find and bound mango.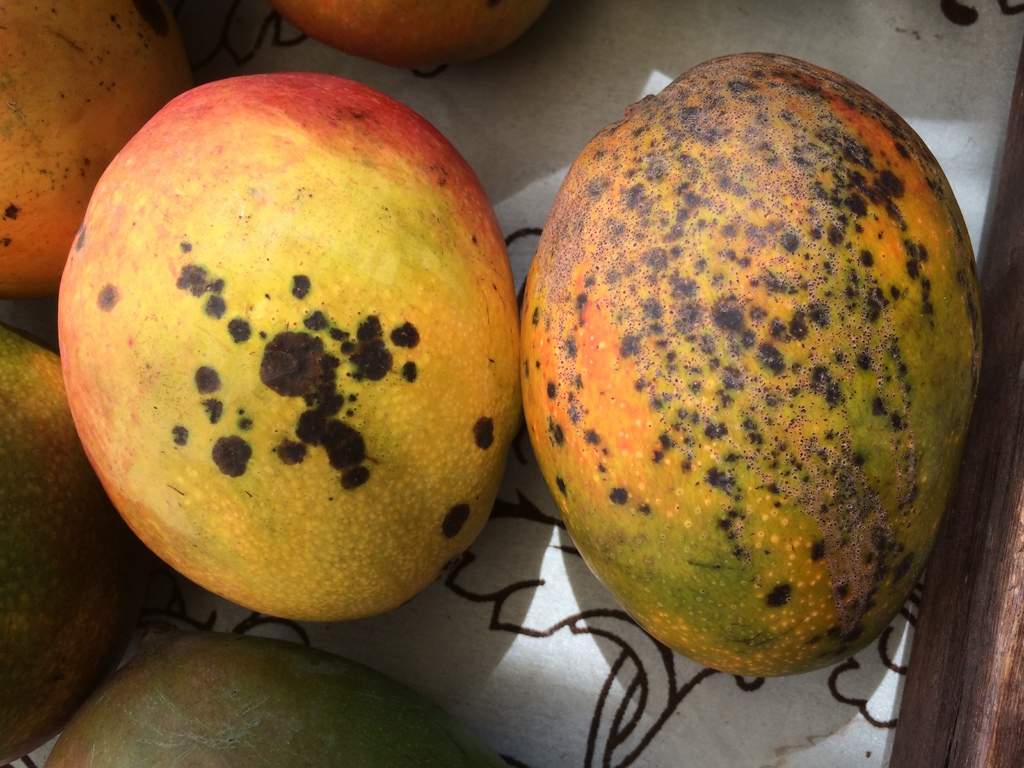
Bound: <bbox>0, 0, 184, 296</bbox>.
